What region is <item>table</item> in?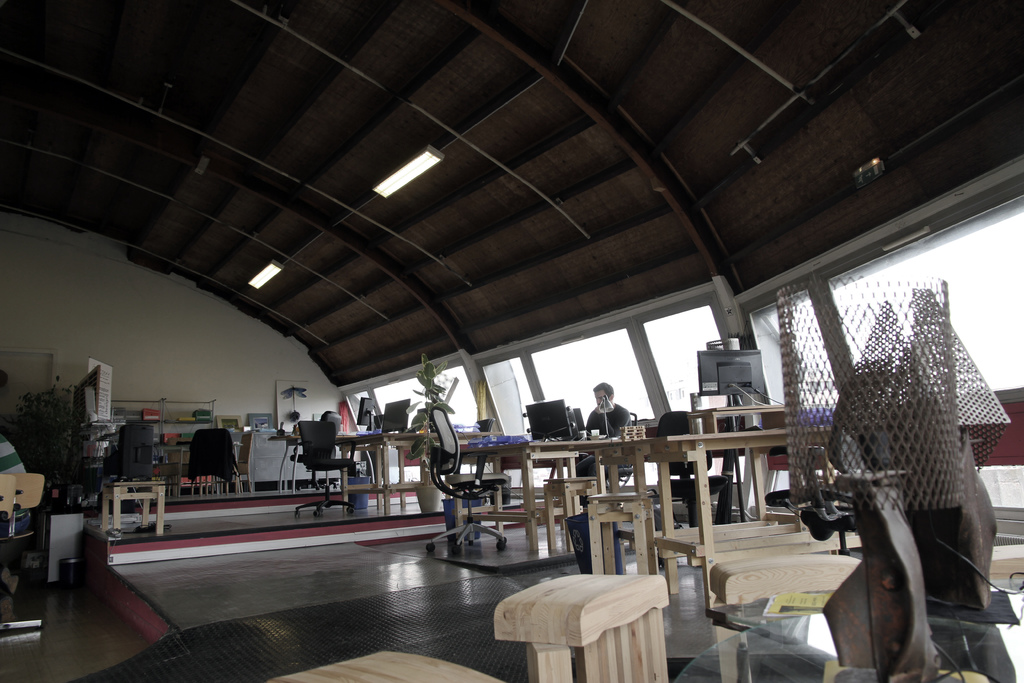
pyautogui.locateOnScreen(448, 422, 654, 552).
